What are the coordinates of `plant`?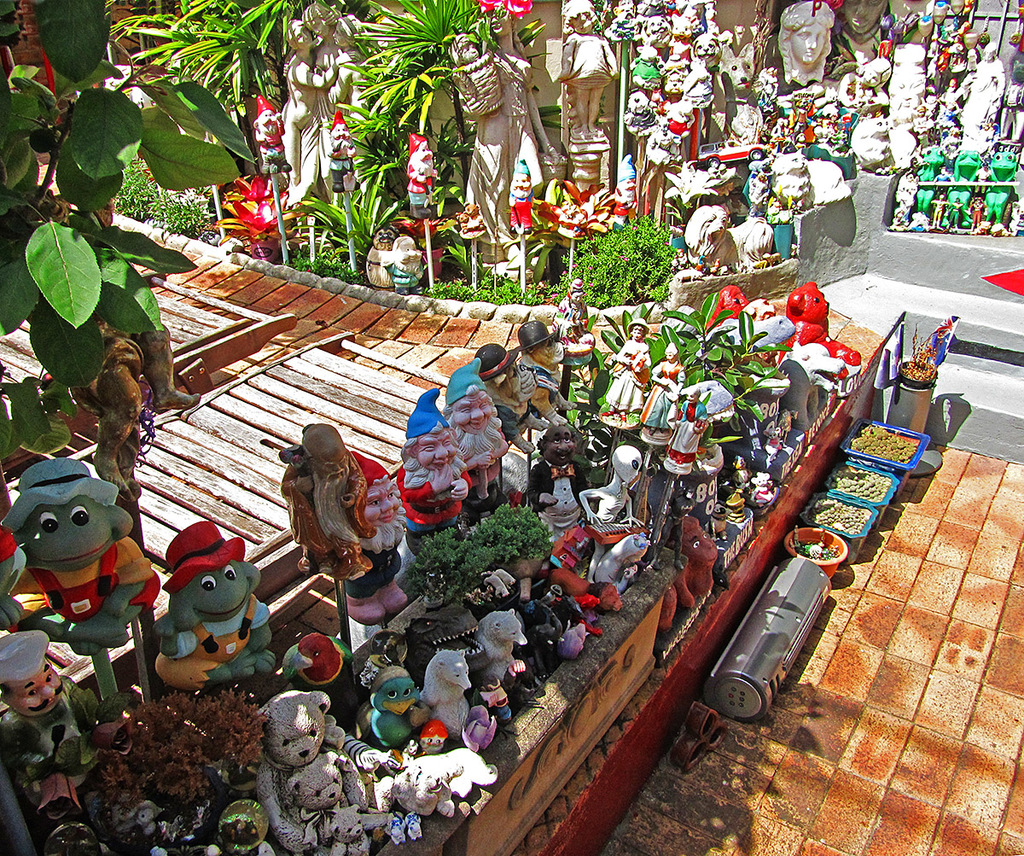
BBox(281, 187, 408, 283).
